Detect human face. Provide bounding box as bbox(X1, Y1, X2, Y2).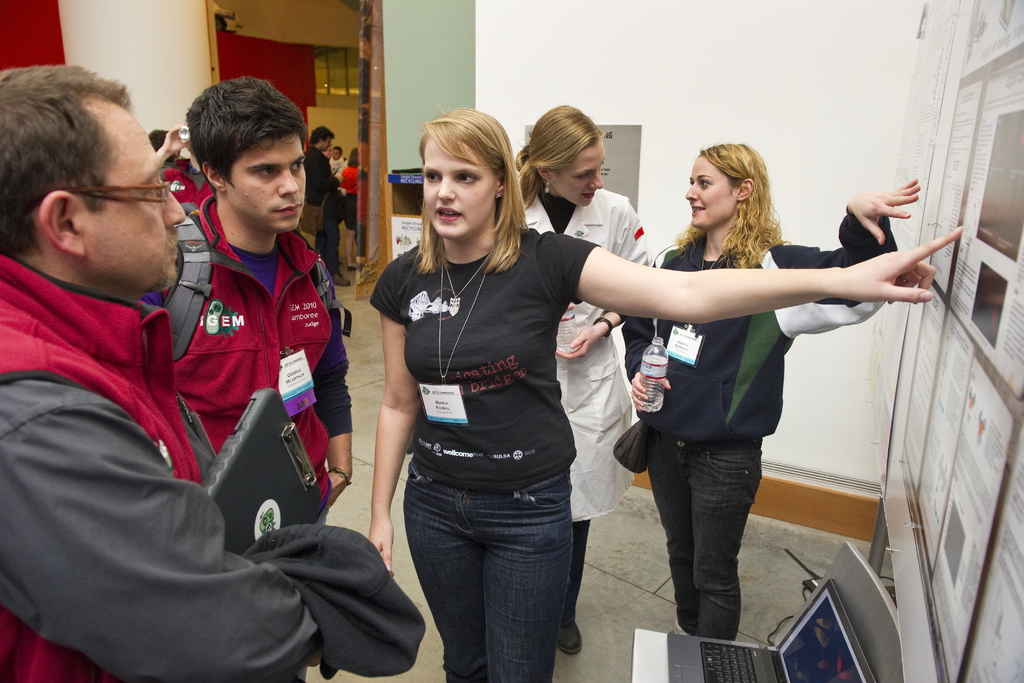
bbox(422, 135, 495, 242).
